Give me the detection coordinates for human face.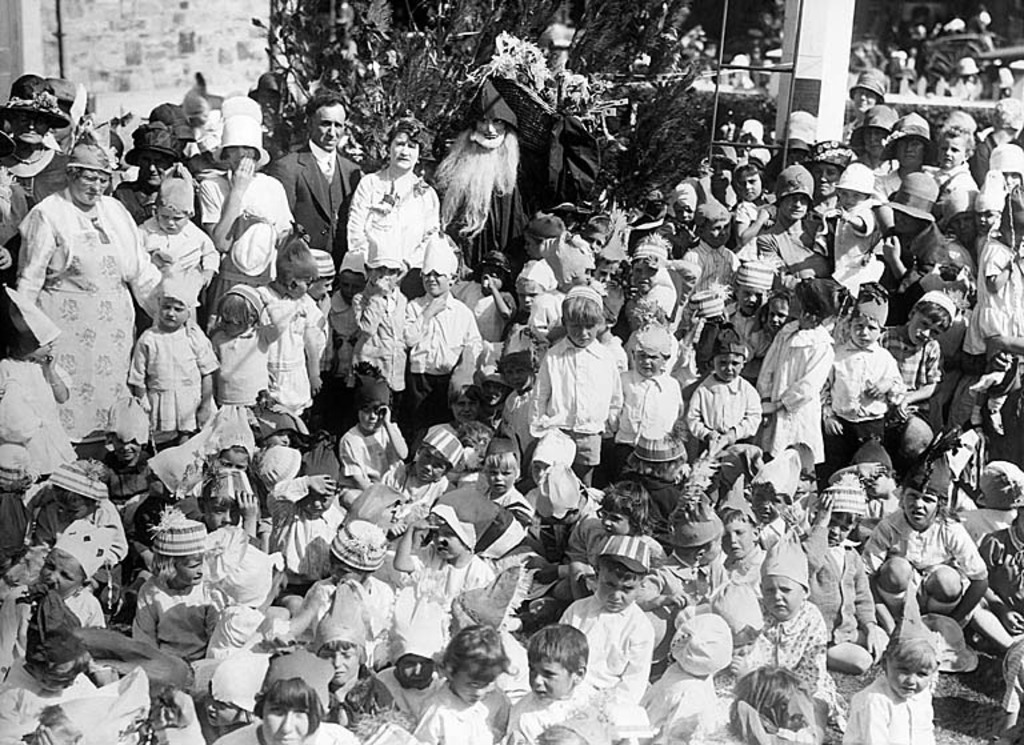
crop(315, 107, 341, 148).
